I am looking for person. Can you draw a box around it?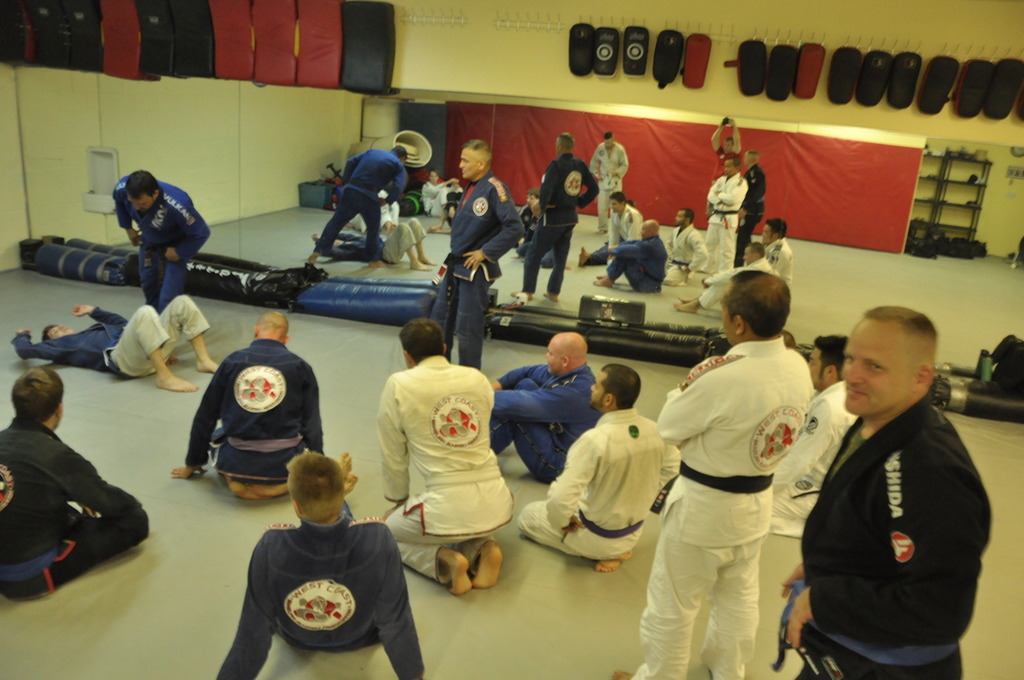
Sure, the bounding box is region(764, 220, 794, 291).
